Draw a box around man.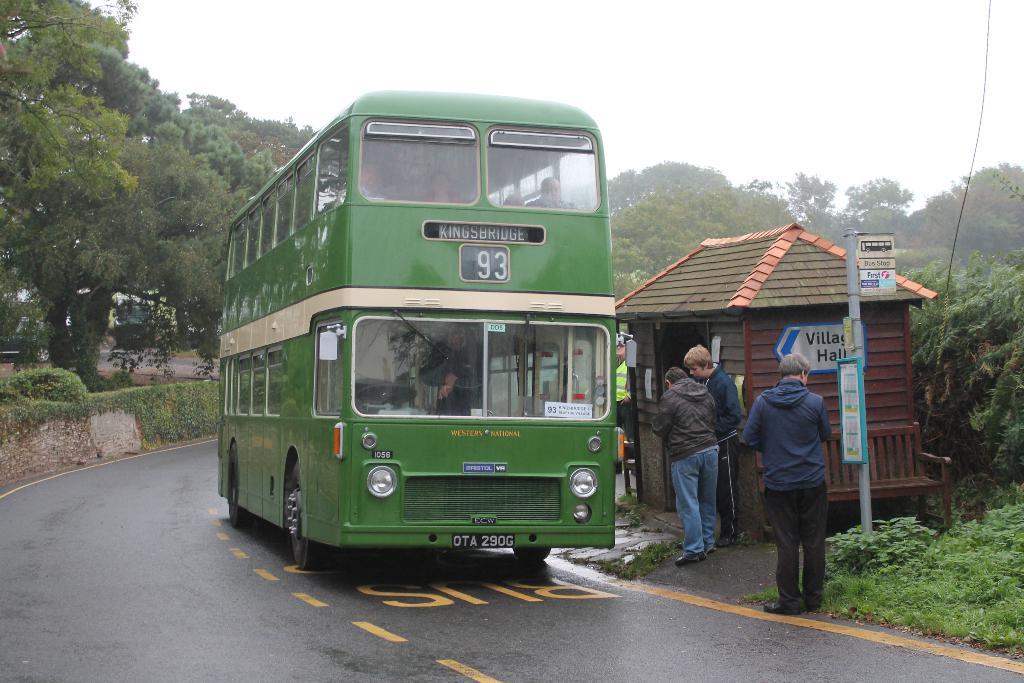
[758,353,845,611].
